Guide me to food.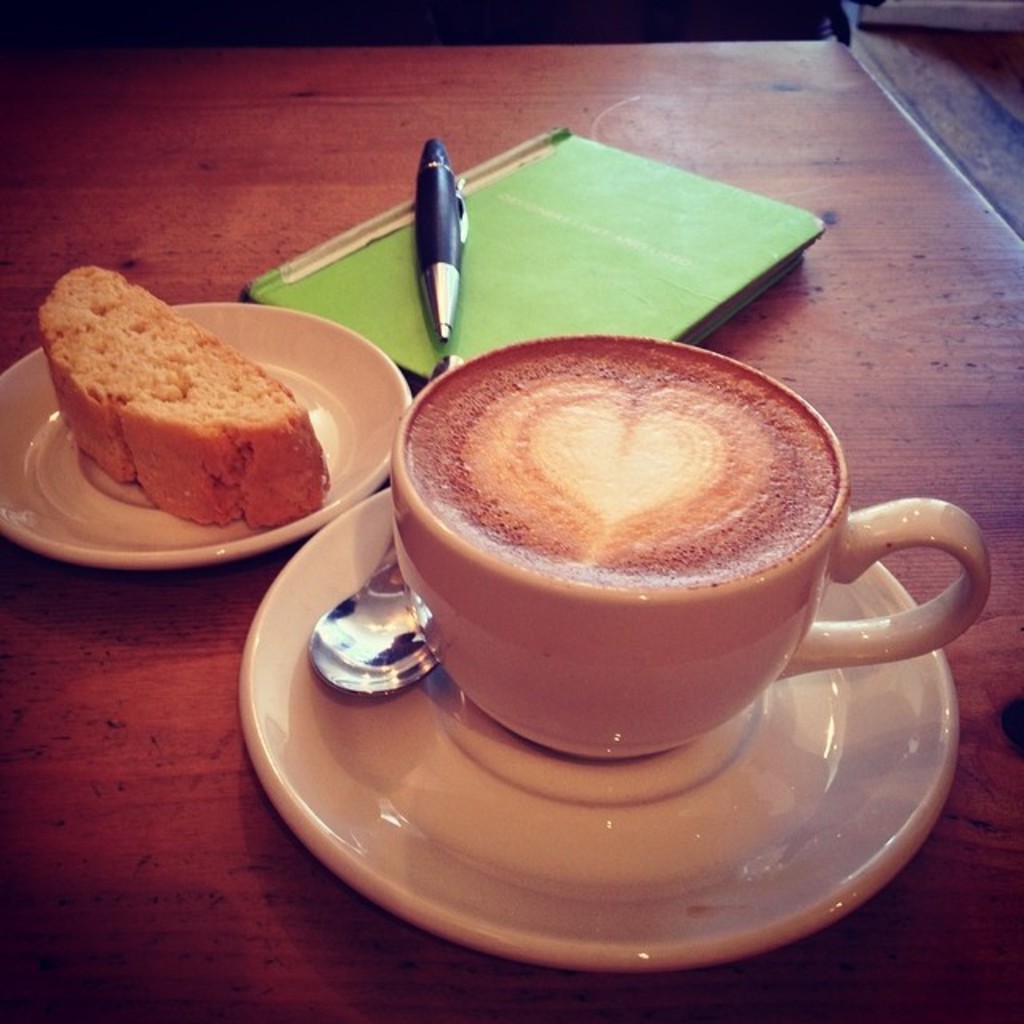
Guidance: pyautogui.locateOnScreen(35, 264, 338, 530).
